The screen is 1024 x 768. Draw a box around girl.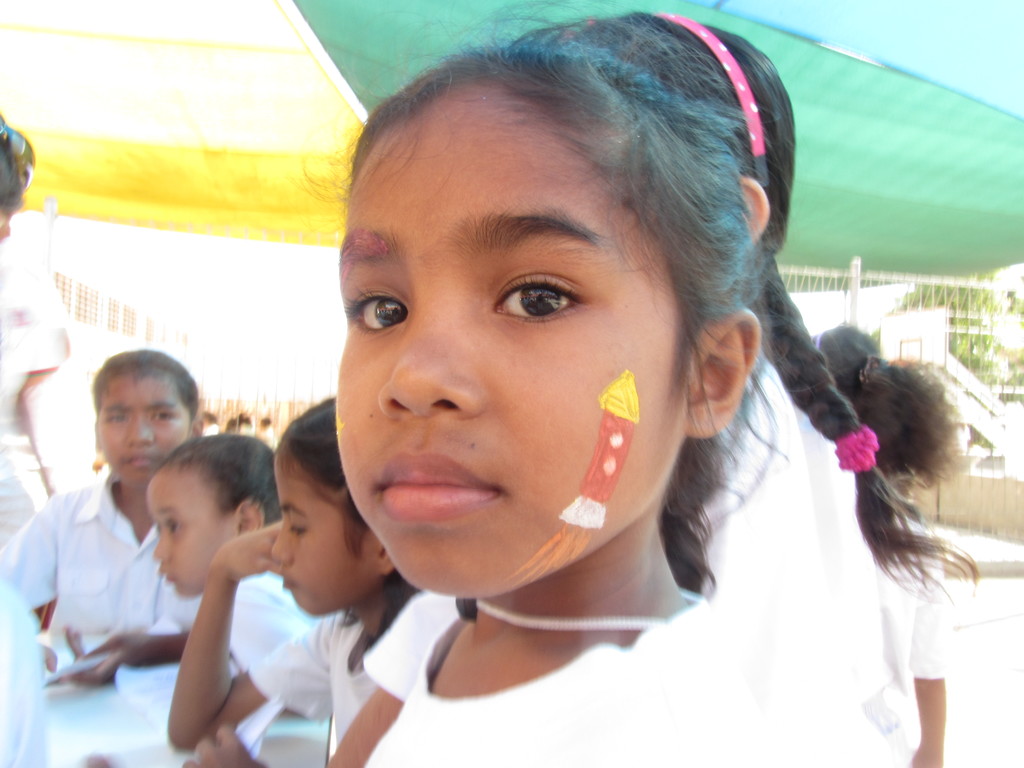
bbox=[168, 383, 422, 767].
